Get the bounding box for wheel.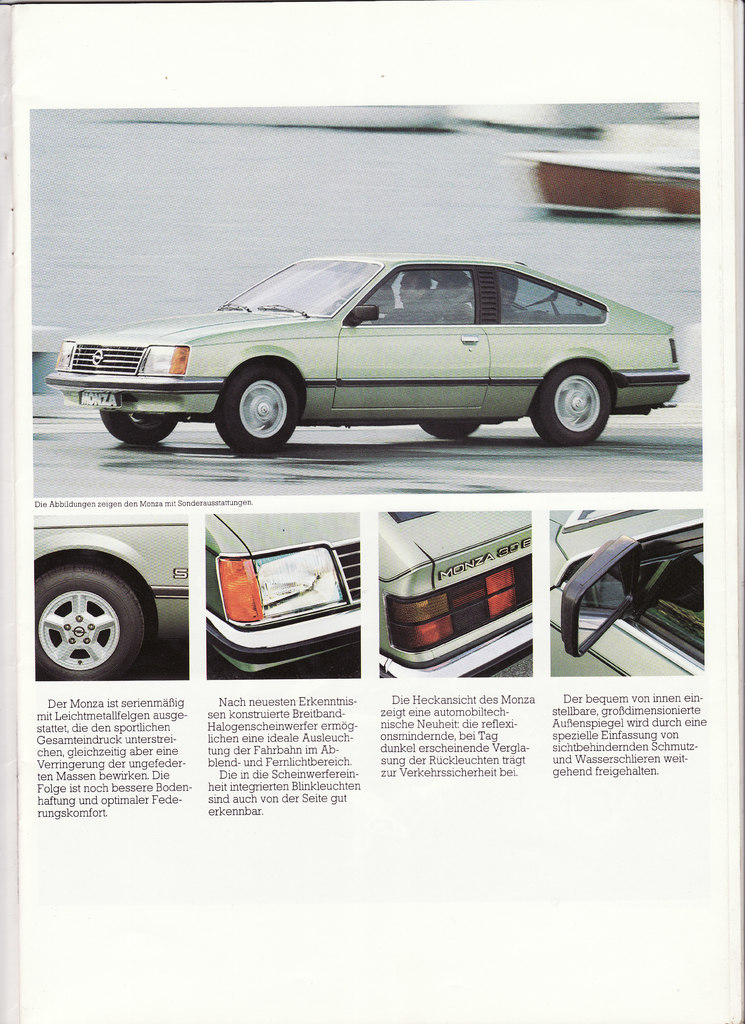
crop(529, 366, 605, 442).
